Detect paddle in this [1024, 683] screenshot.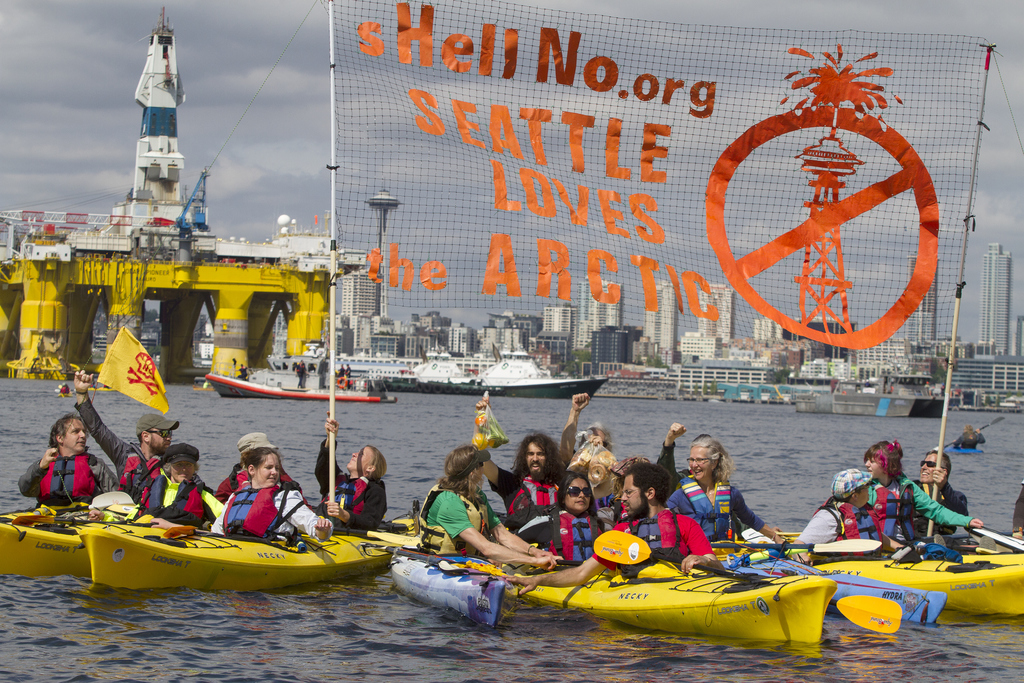
Detection: Rect(556, 557, 587, 567).
